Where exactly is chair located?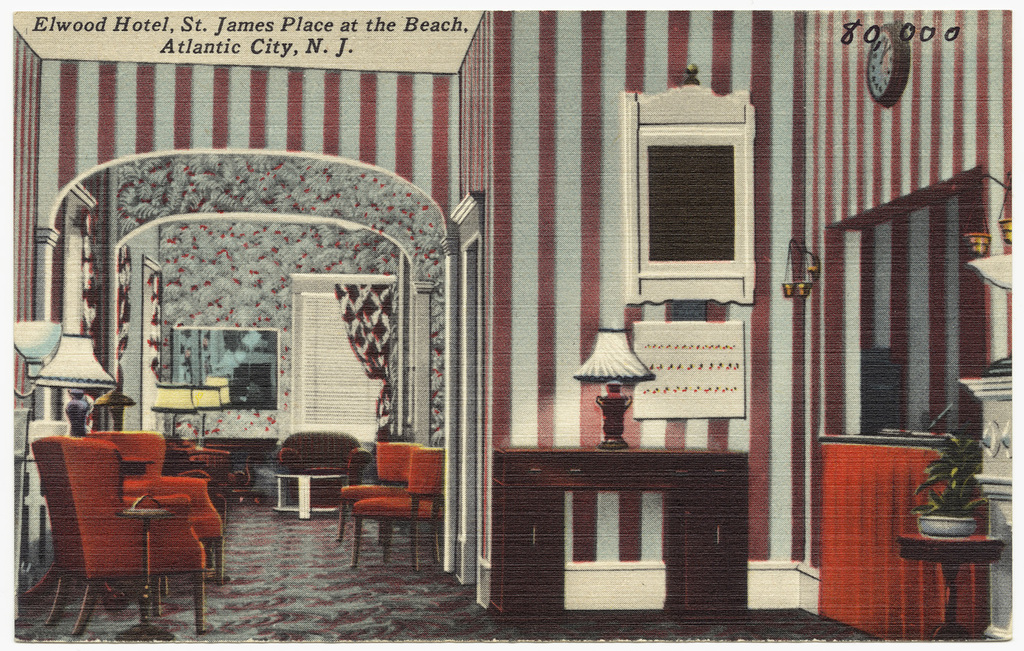
Its bounding box is (332, 439, 421, 549).
